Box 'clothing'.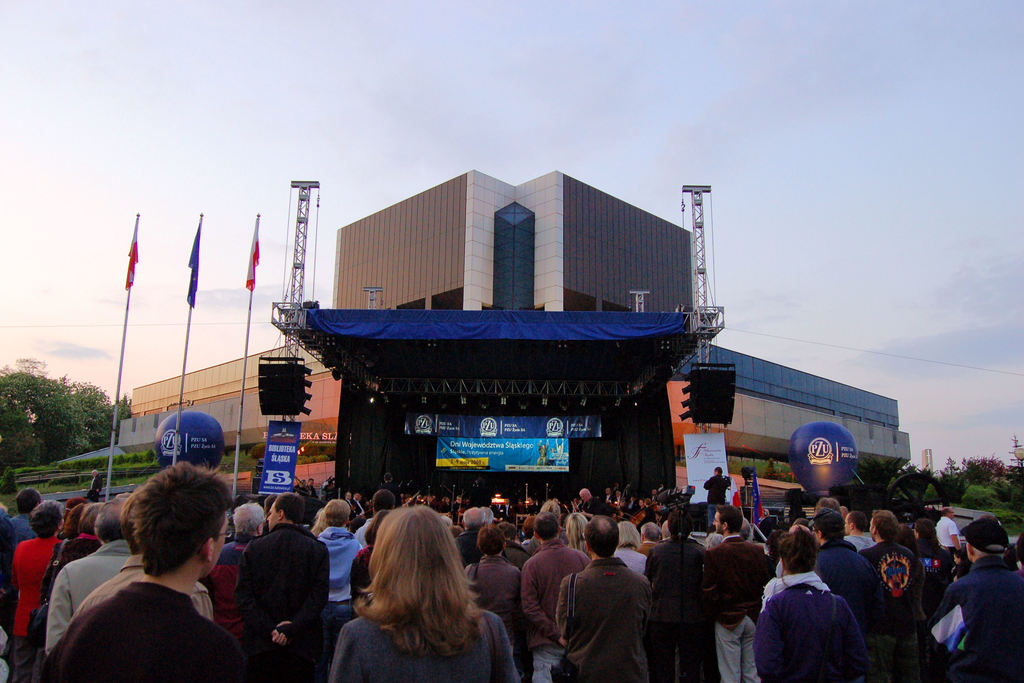
[x1=0, y1=502, x2=14, y2=606].
